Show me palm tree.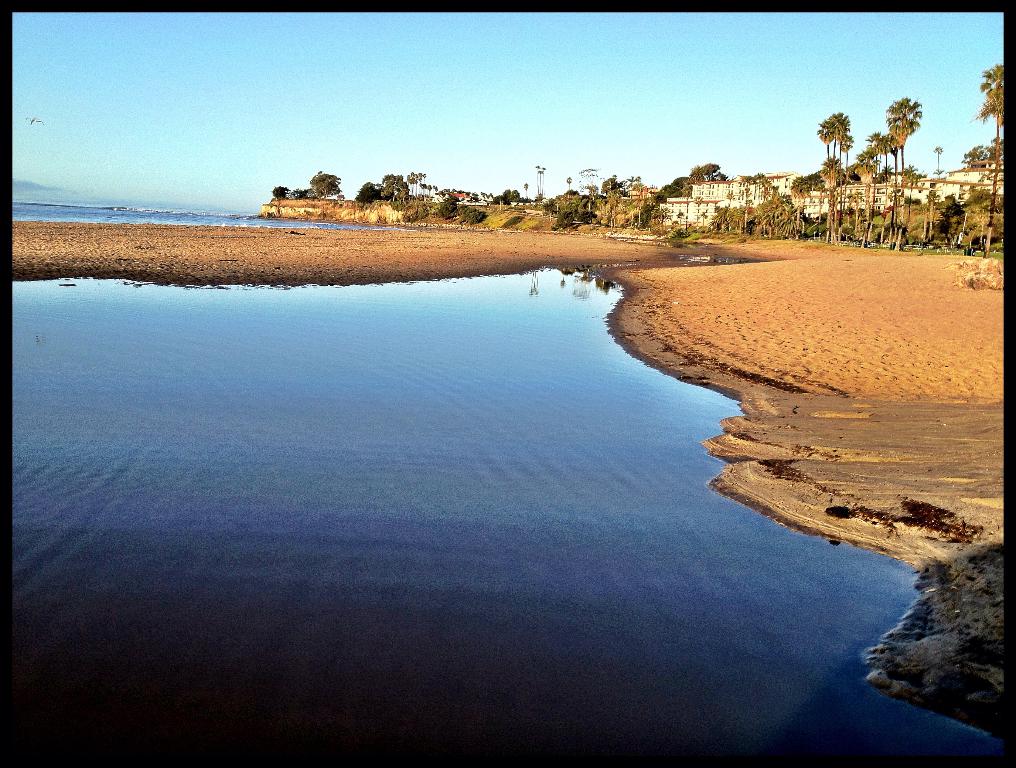
palm tree is here: {"x1": 817, "y1": 112, "x2": 866, "y2": 246}.
